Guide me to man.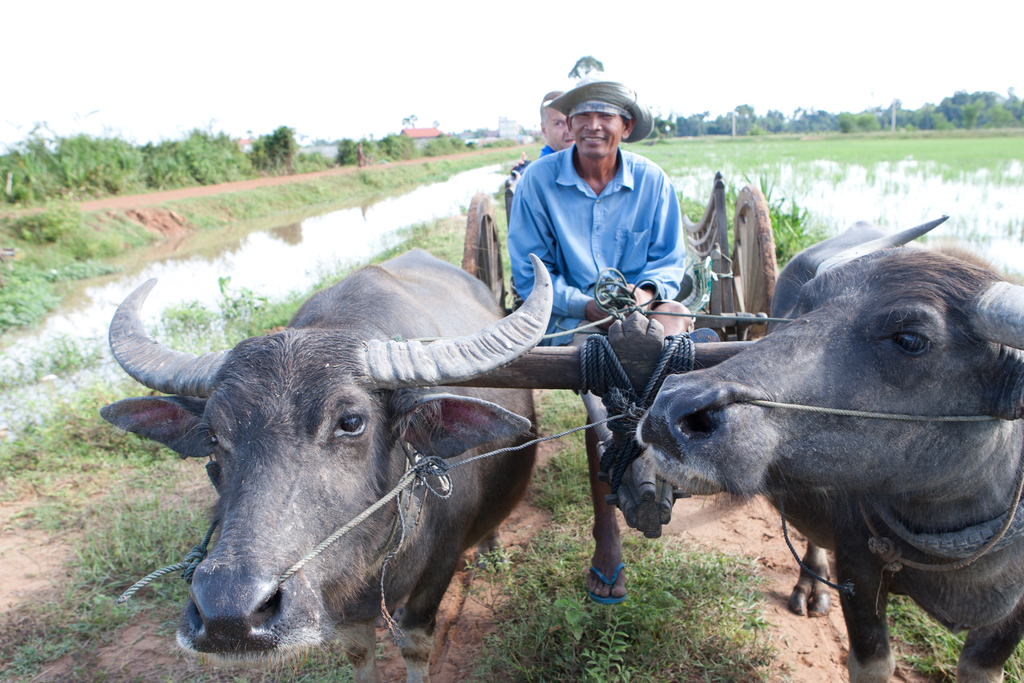
Guidance: <box>500,67,694,607</box>.
